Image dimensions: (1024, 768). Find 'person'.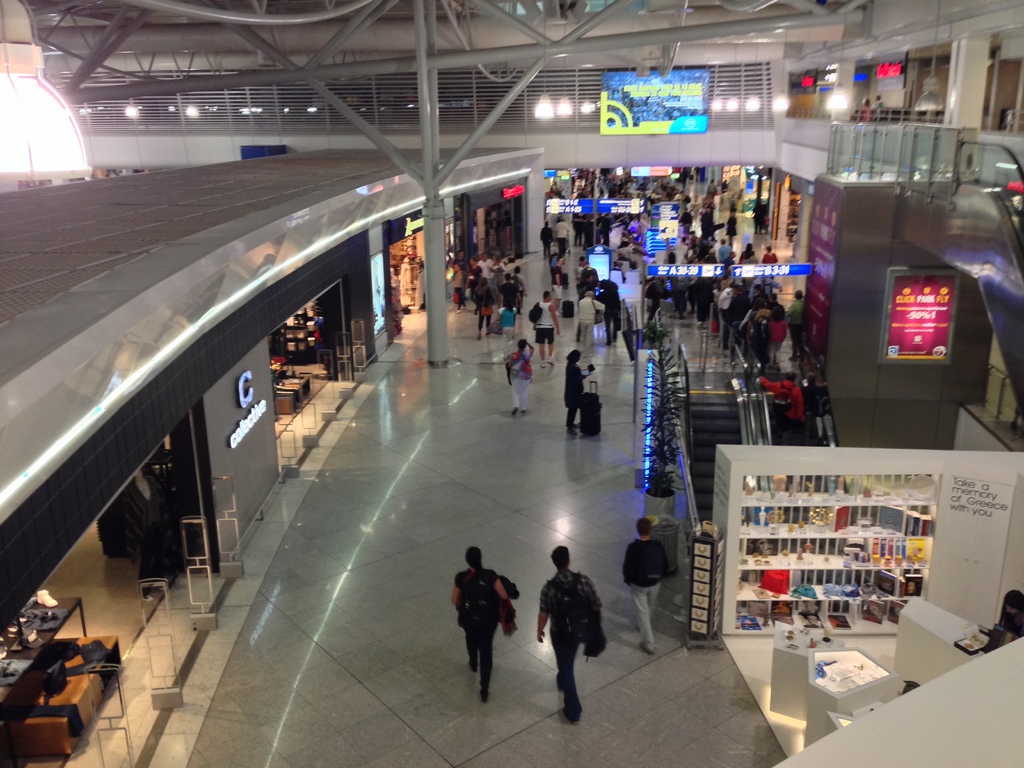
489:295:518:351.
